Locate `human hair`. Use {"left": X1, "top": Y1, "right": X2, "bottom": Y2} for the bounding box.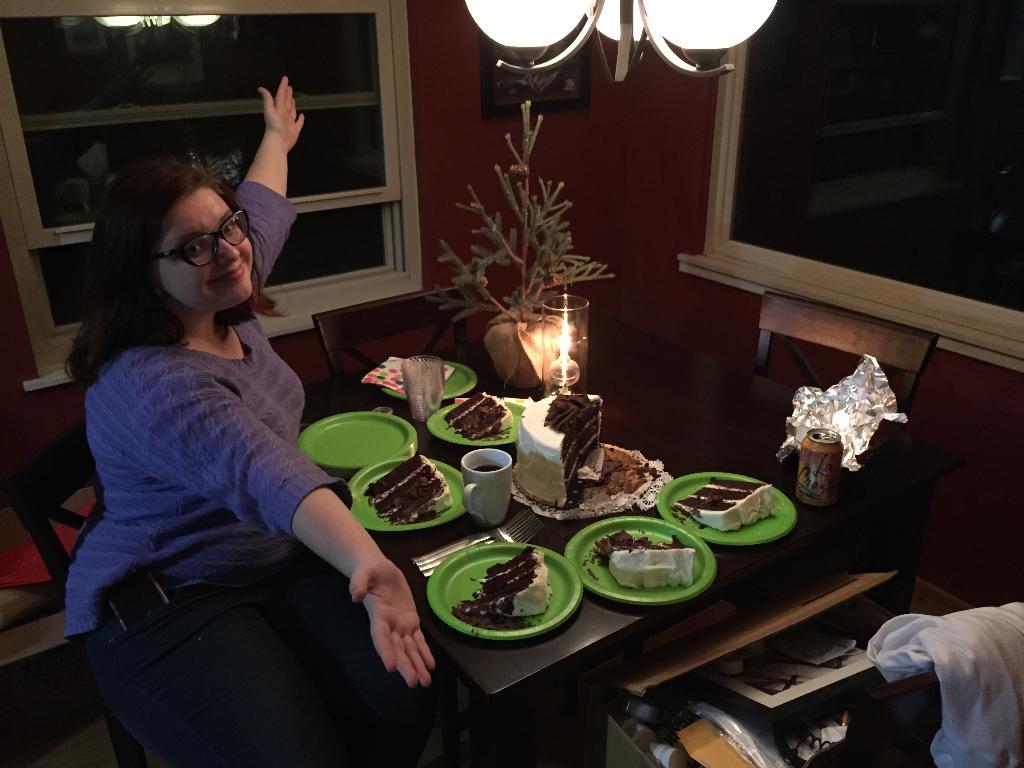
{"left": 73, "top": 144, "right": 255, "bottom": 383}.
